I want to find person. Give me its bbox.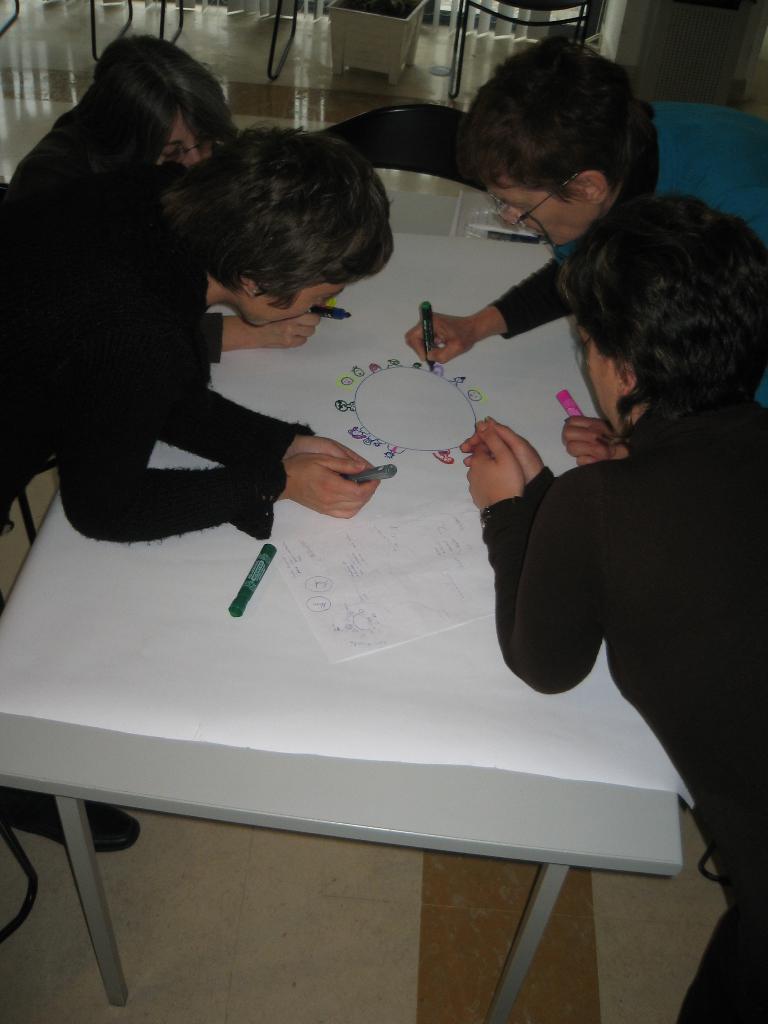
0, 32, 236, 189.
